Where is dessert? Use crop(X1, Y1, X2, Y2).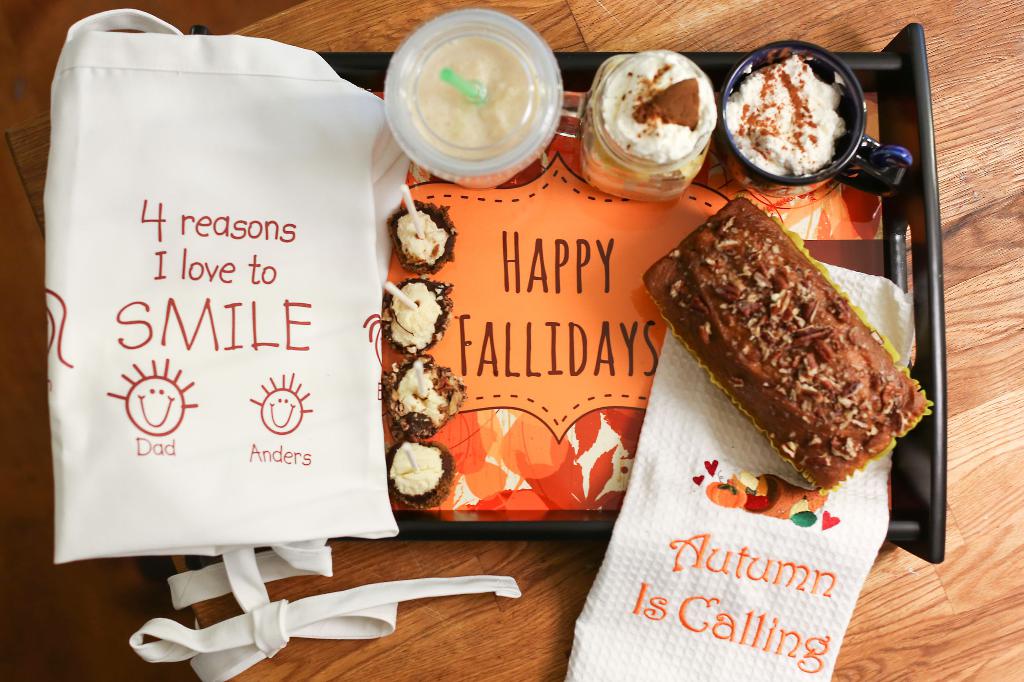
crop(584, 51, 715, 201).
